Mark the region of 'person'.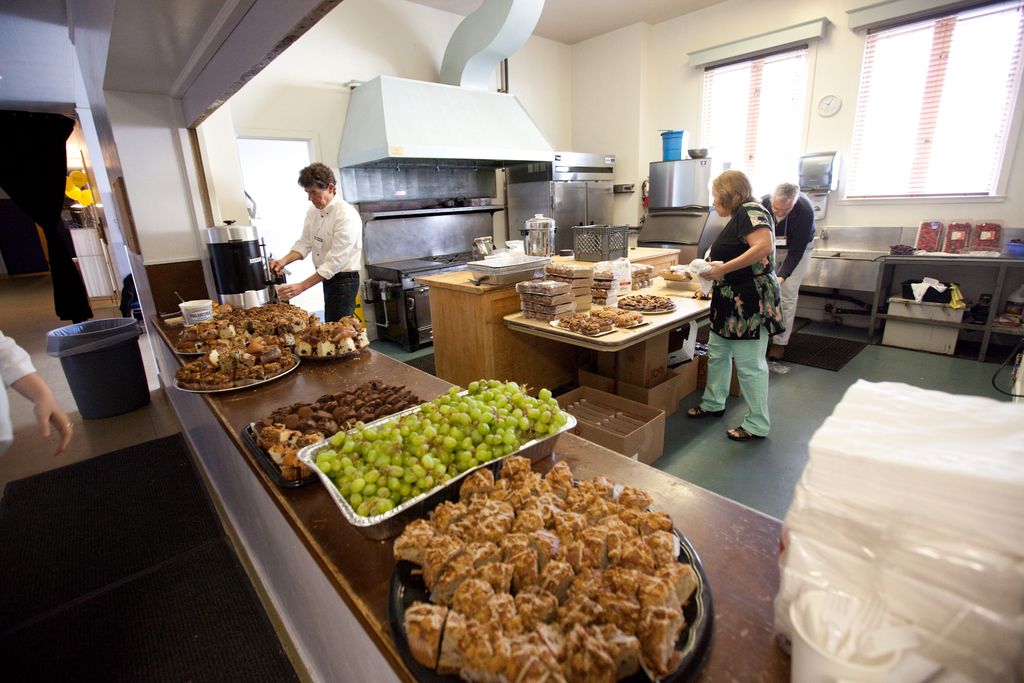
Region: [270, 165, 360, 323].
